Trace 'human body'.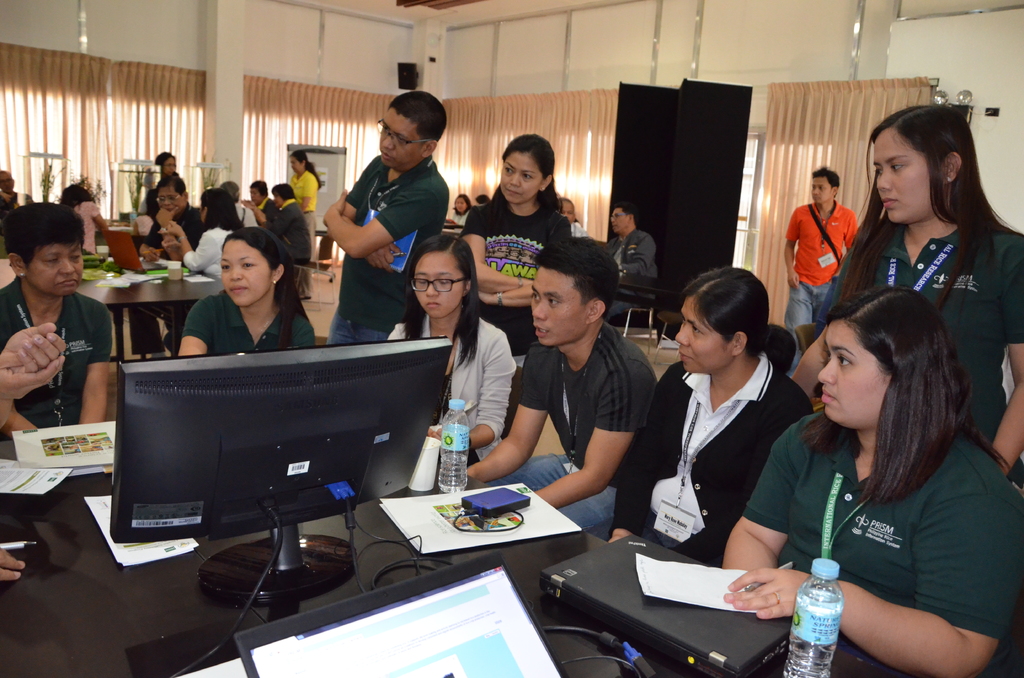
Traced to crop(134, 137, 191, 225).
